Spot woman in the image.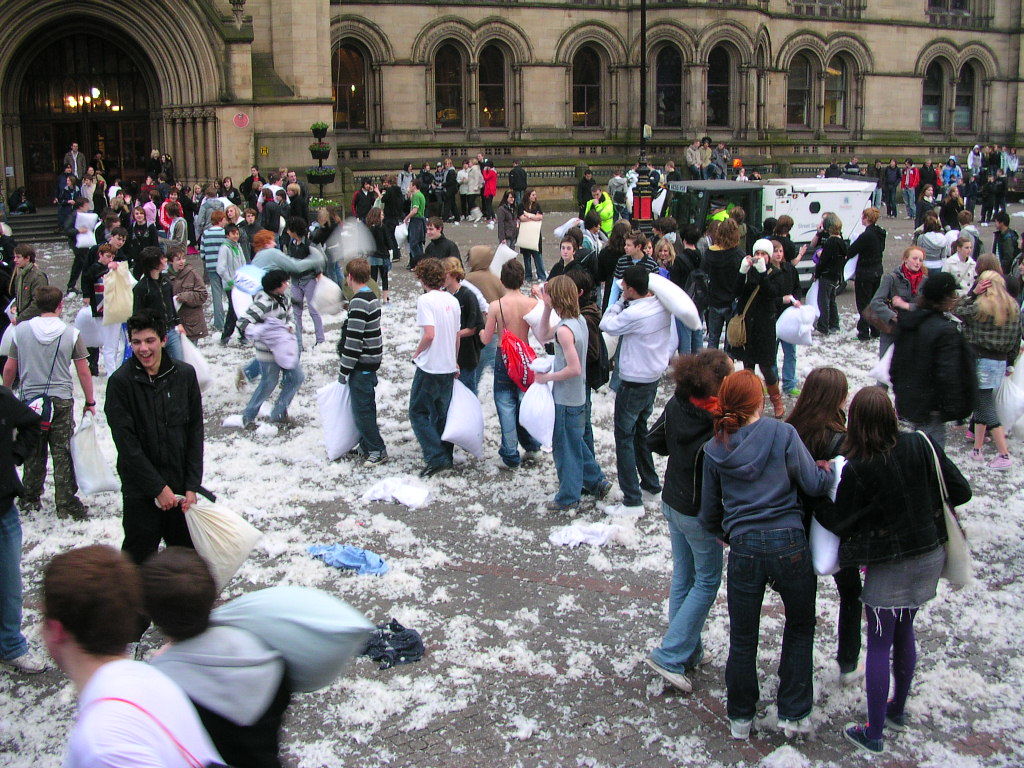
woman found at (778, 363, 864, 686).
